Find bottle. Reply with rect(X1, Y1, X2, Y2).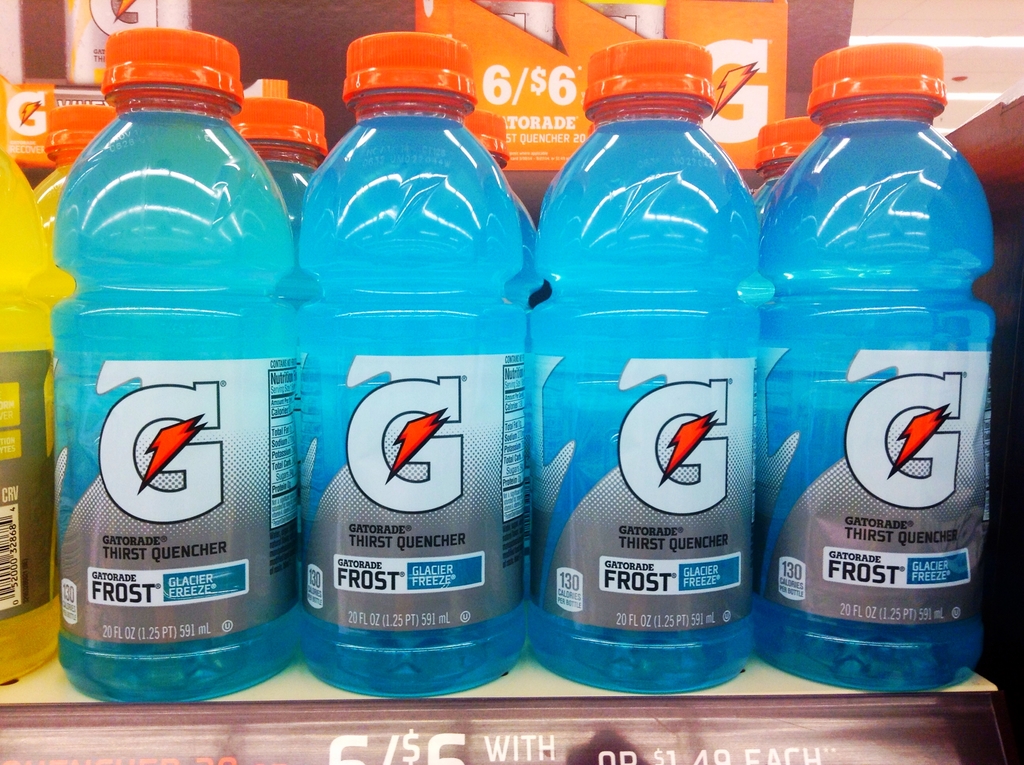
rect(525, 41, 766, 701).
